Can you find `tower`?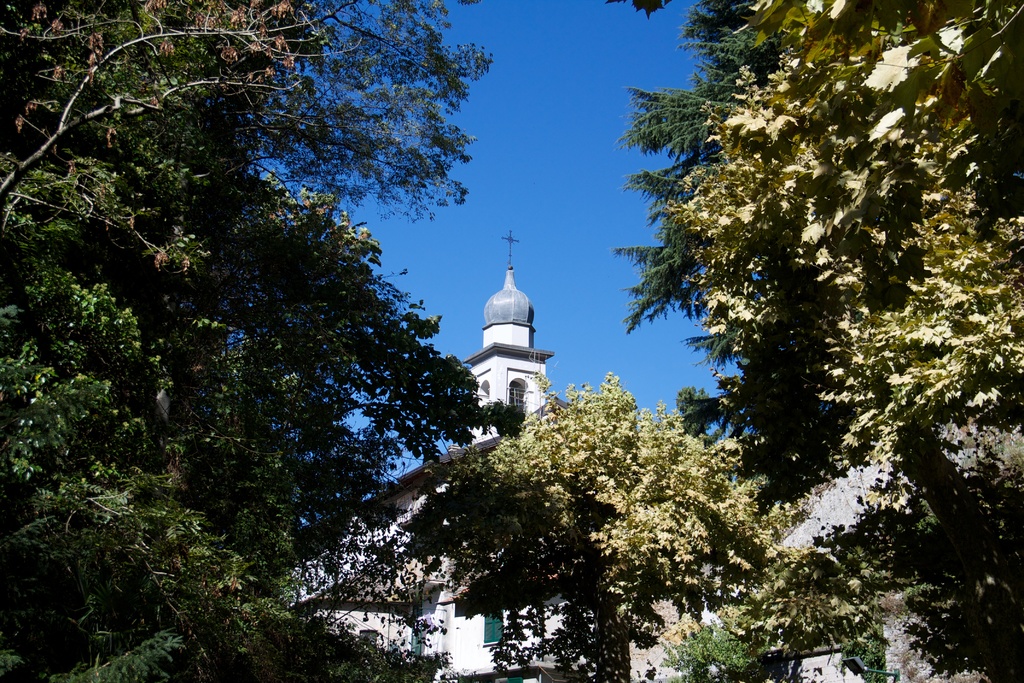
Yes, bounding box: BBox(454, 233, 557, 443).
